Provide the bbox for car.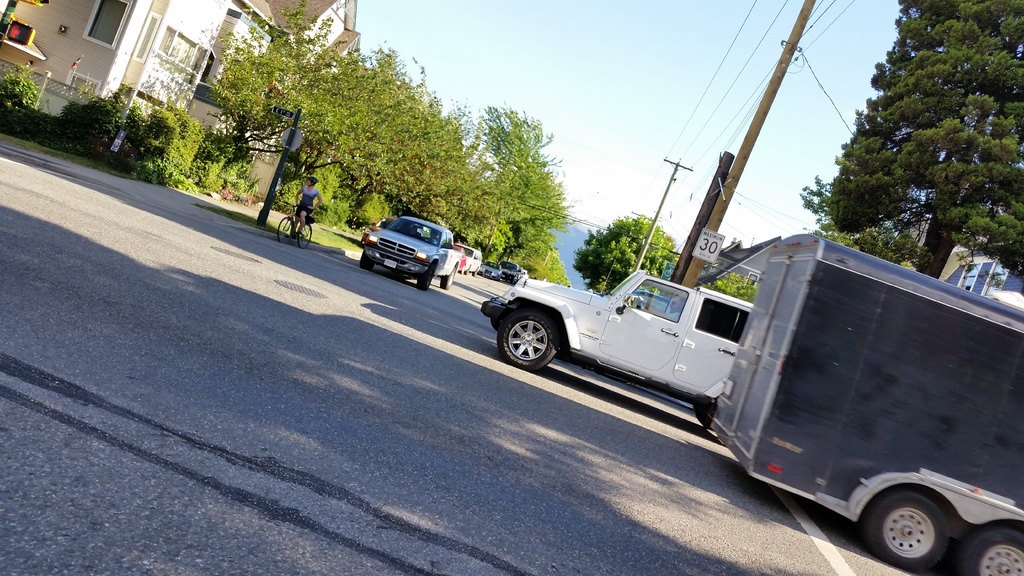
region(515, 268, 529, 281).
